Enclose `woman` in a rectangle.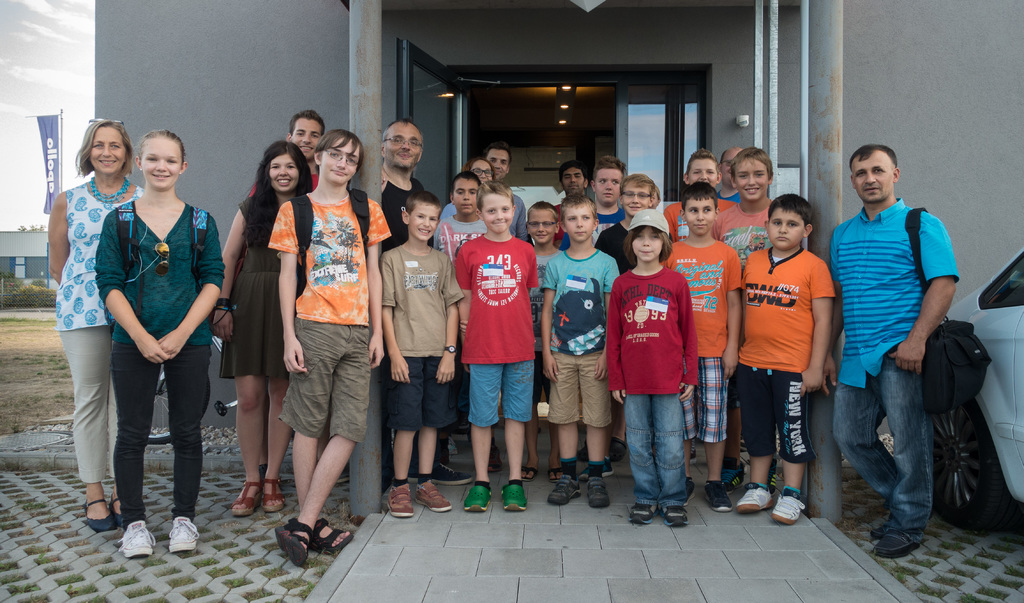
x1=211 y1=140 x2=320 y2=520.
